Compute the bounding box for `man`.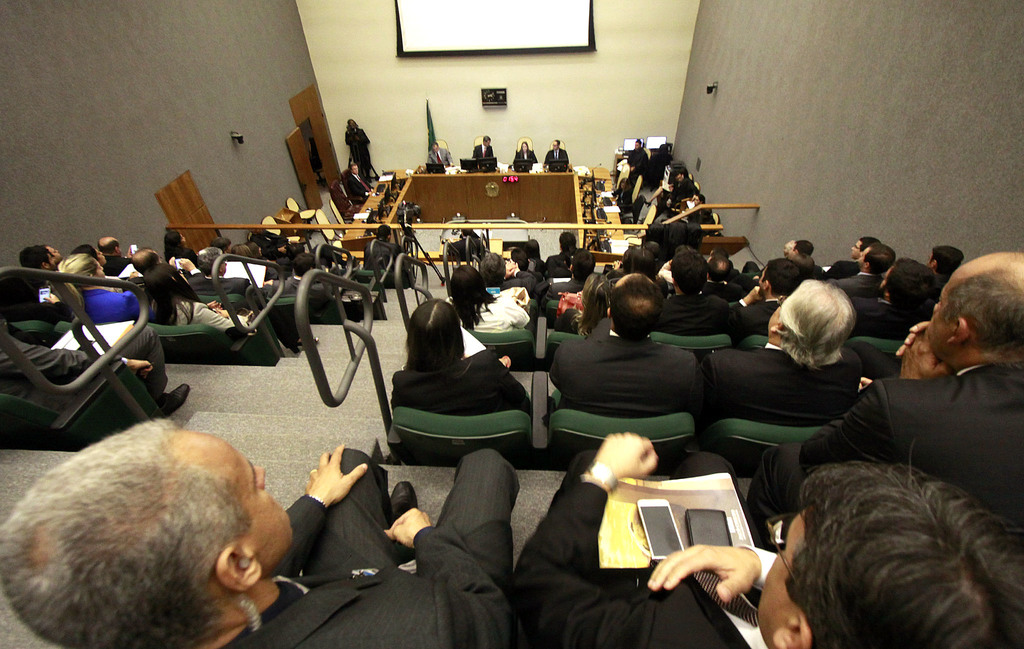
pyautogui.locateOnScreen(648, 247, 732, 336).
